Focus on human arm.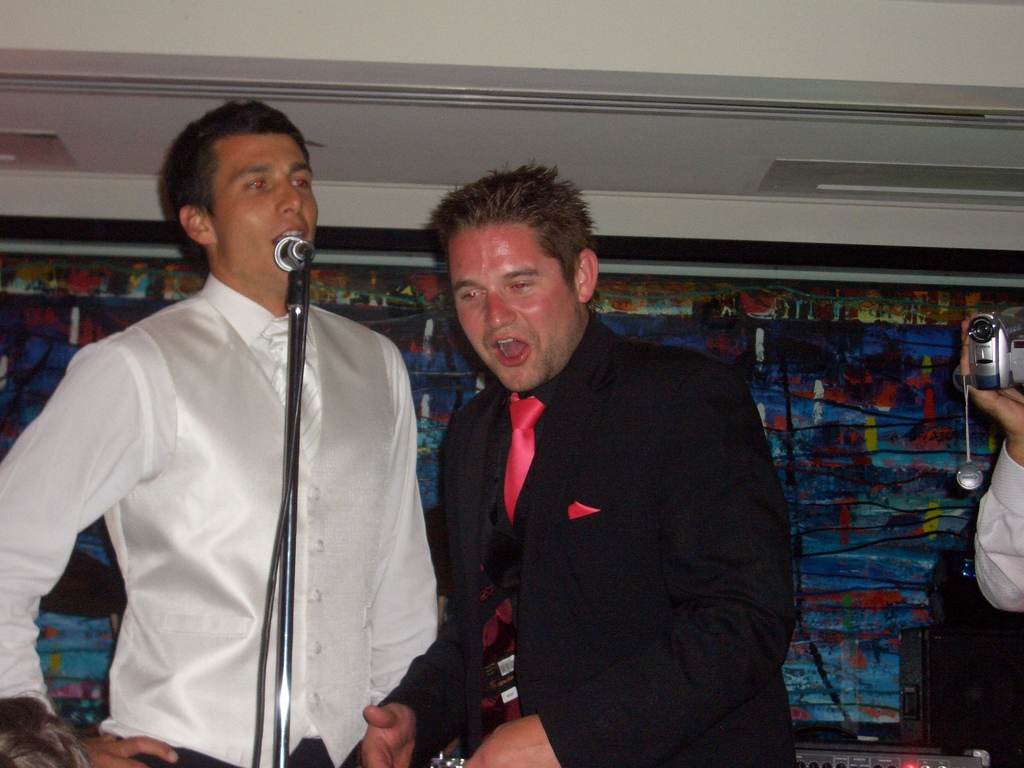
Focused at bbox(1, 339, 156, 767).
